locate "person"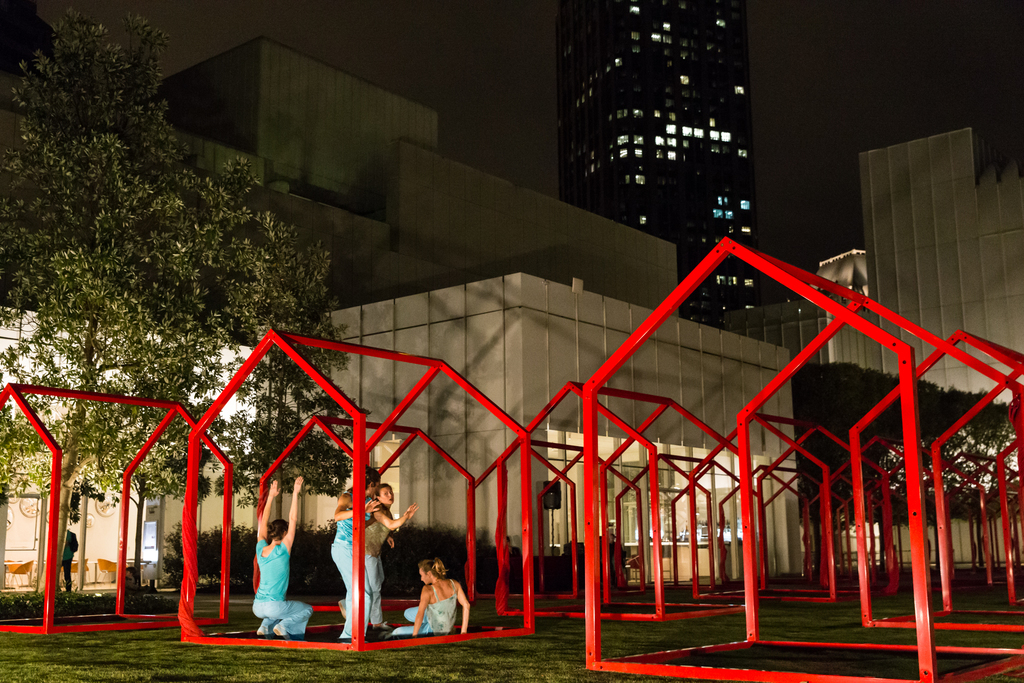
330,468,382,645
